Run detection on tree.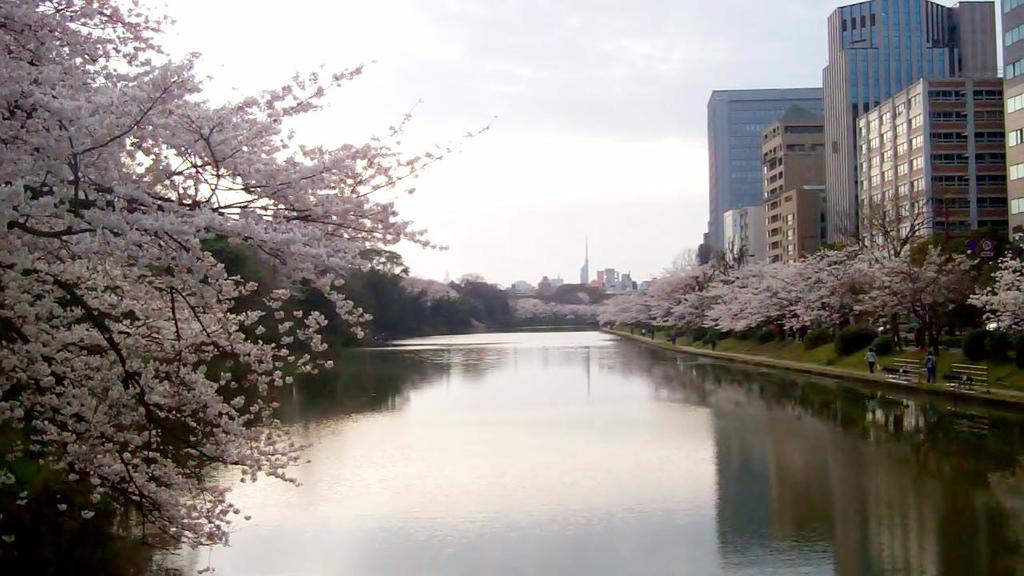
Result: l=0, t=36, r=694, b=540.
